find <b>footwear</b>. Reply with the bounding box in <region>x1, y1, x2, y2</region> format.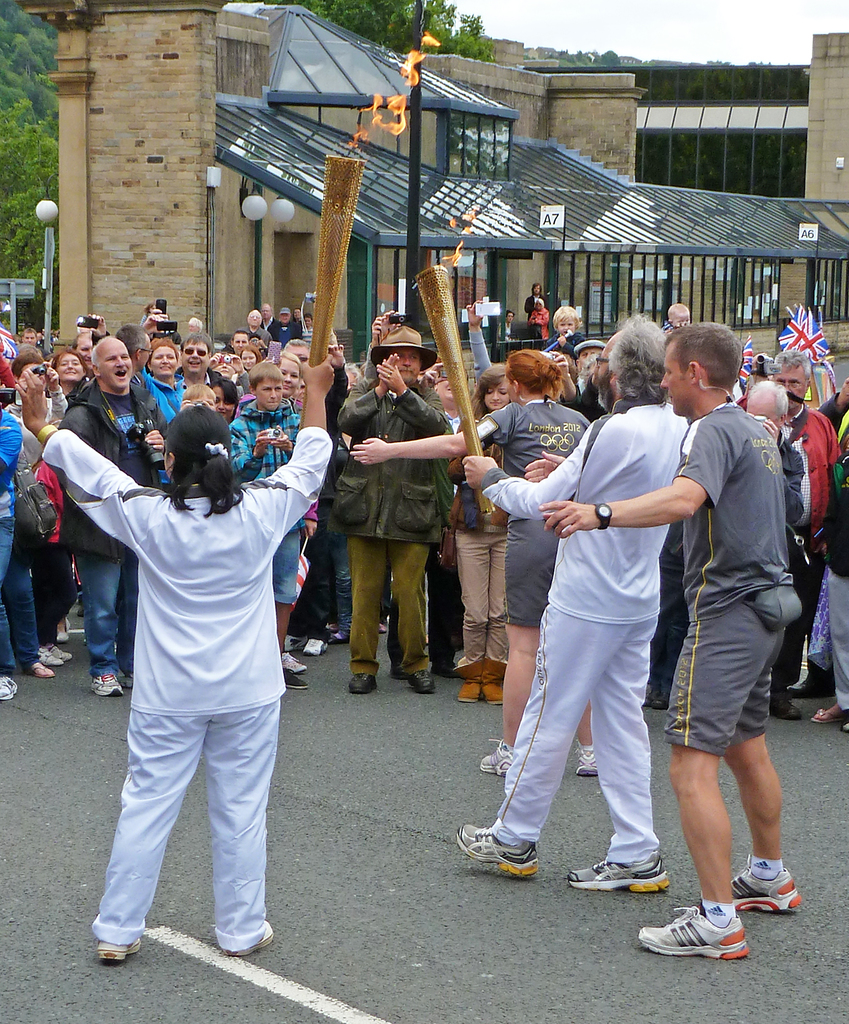
<region>652, 883, 772, 965</region>.
